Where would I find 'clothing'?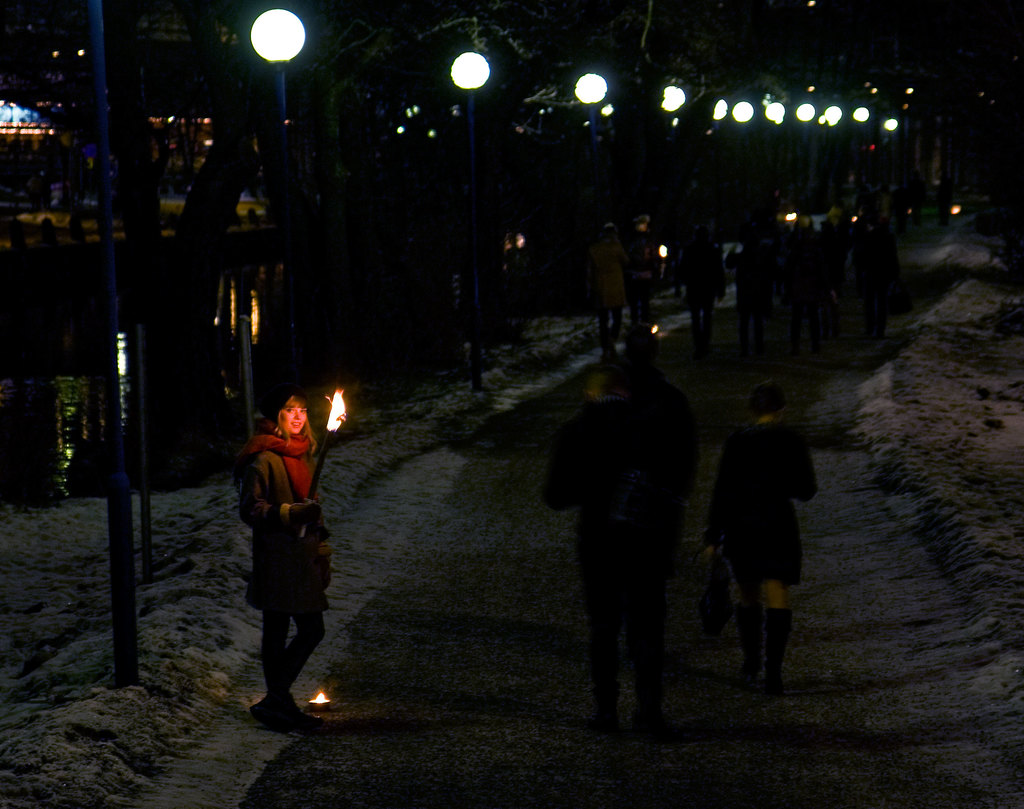
At left=241, top=400, right=340, bottom=707.
